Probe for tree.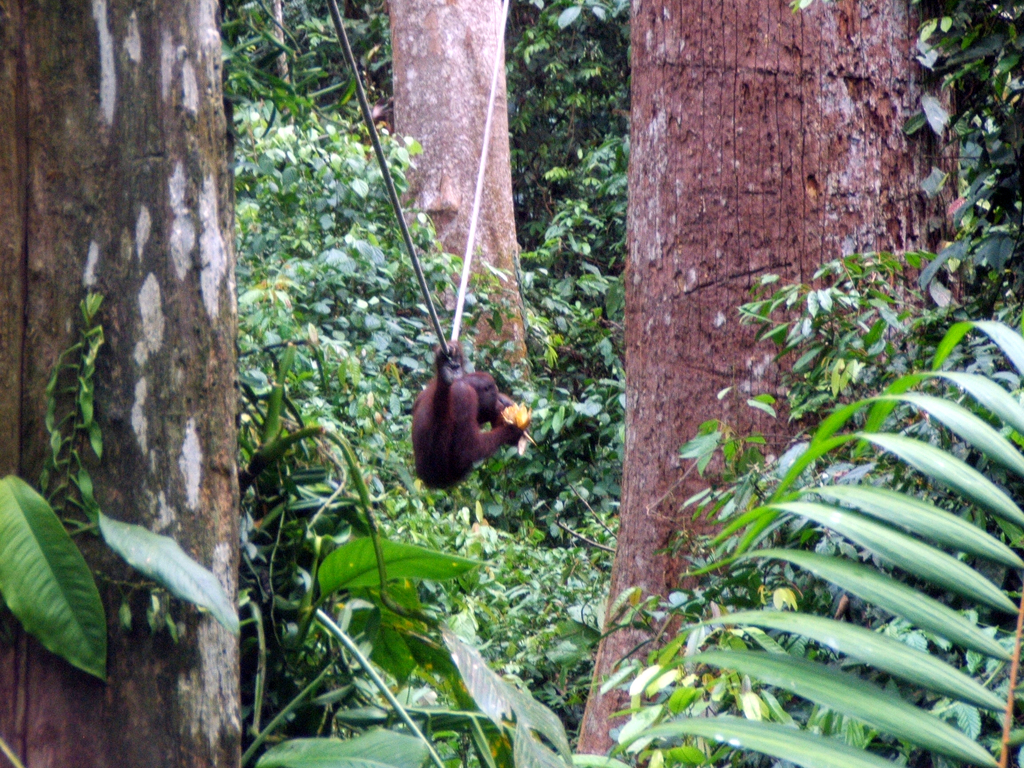
Probe result: [x1=0, y1=4, x2=237, y2=767].
